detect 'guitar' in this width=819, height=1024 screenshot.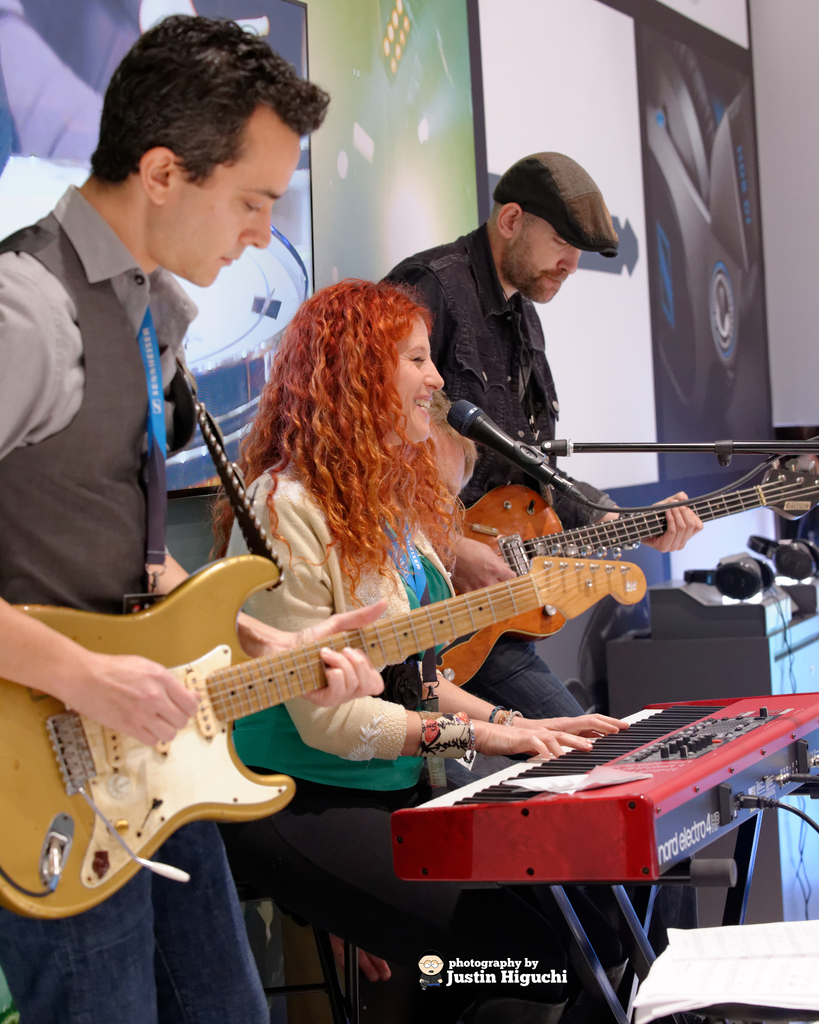
Detection: <region>0, 545, 642, 929</region>.
